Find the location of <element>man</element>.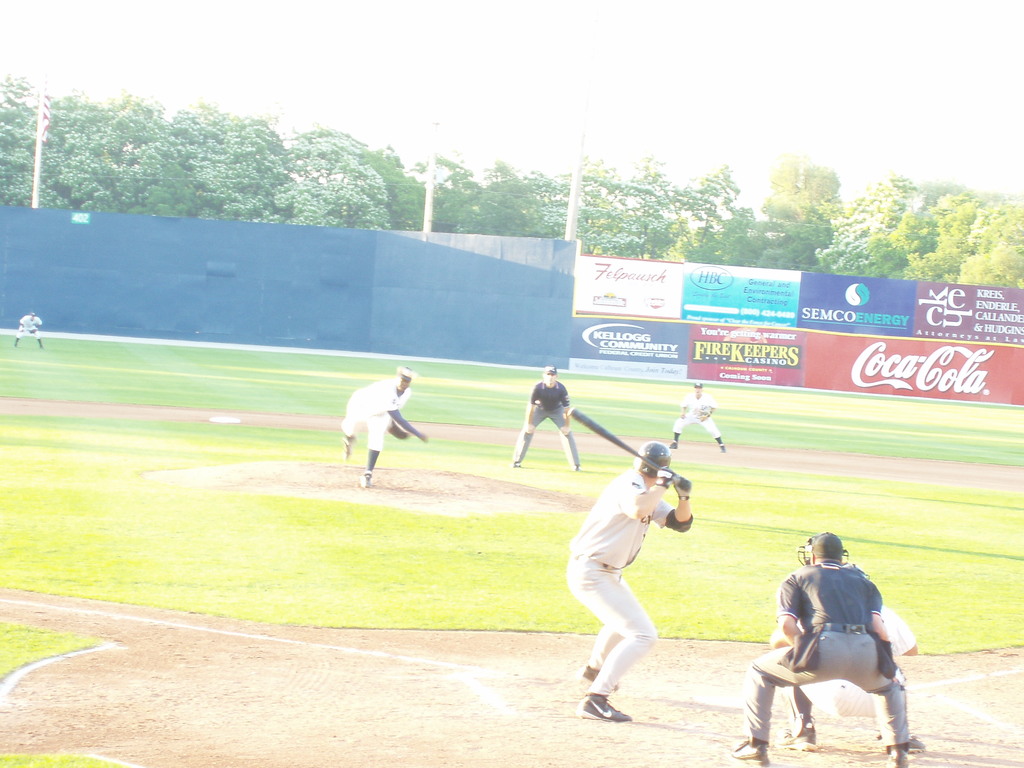
Location: x1=342 y1=366 x2=428 y2=486.
